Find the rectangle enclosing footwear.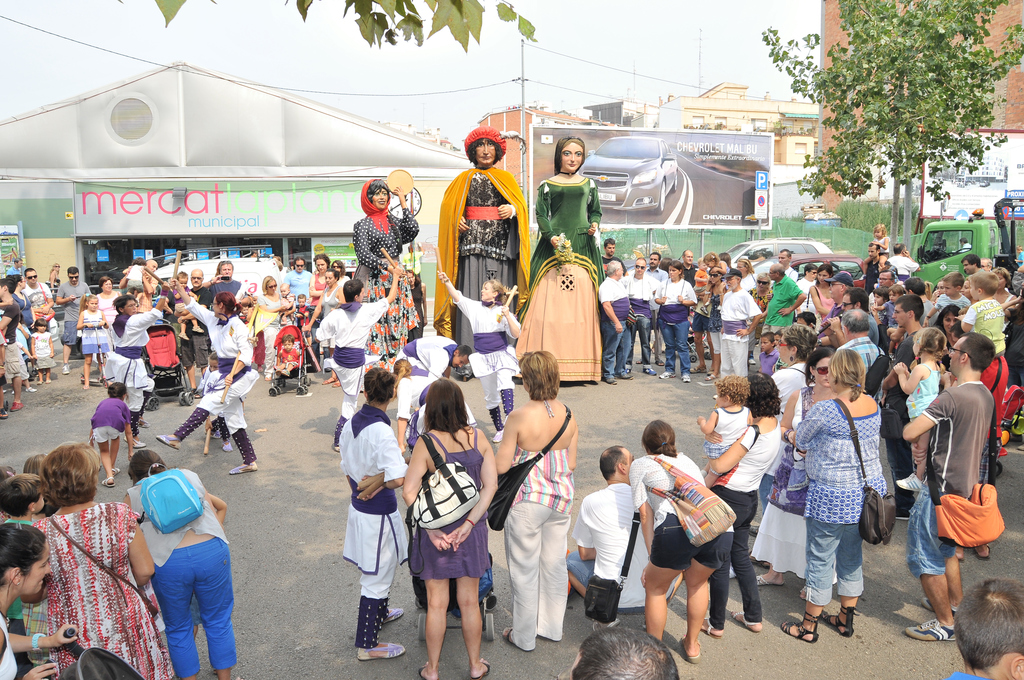
973,539,995,562.
